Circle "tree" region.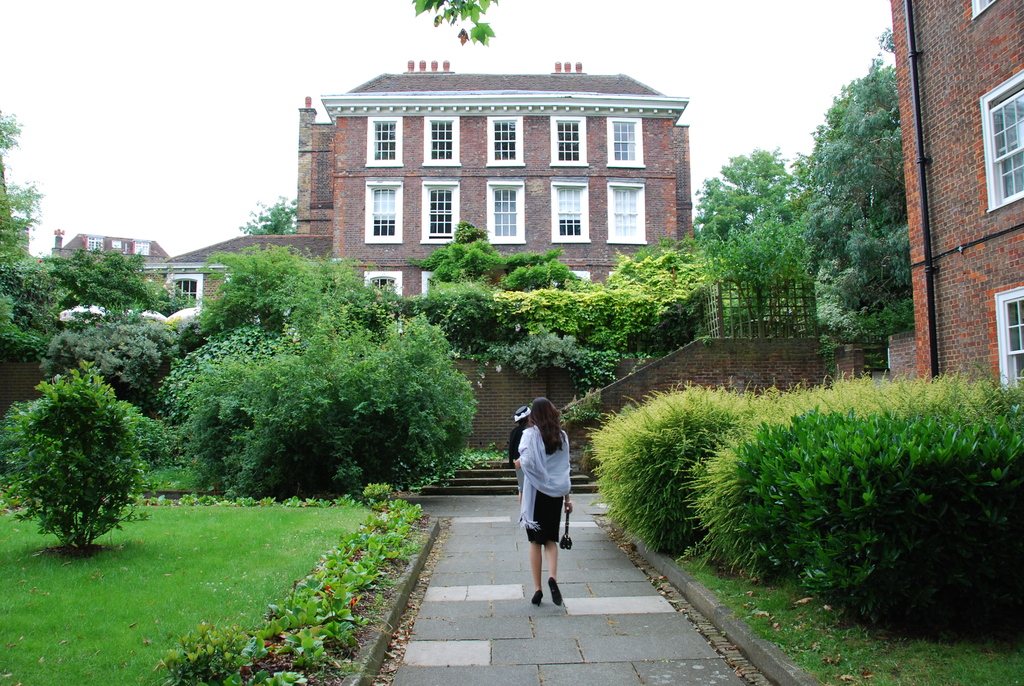
Region: pyautogui.locateOnScreen(778, 28, 929, 370).
